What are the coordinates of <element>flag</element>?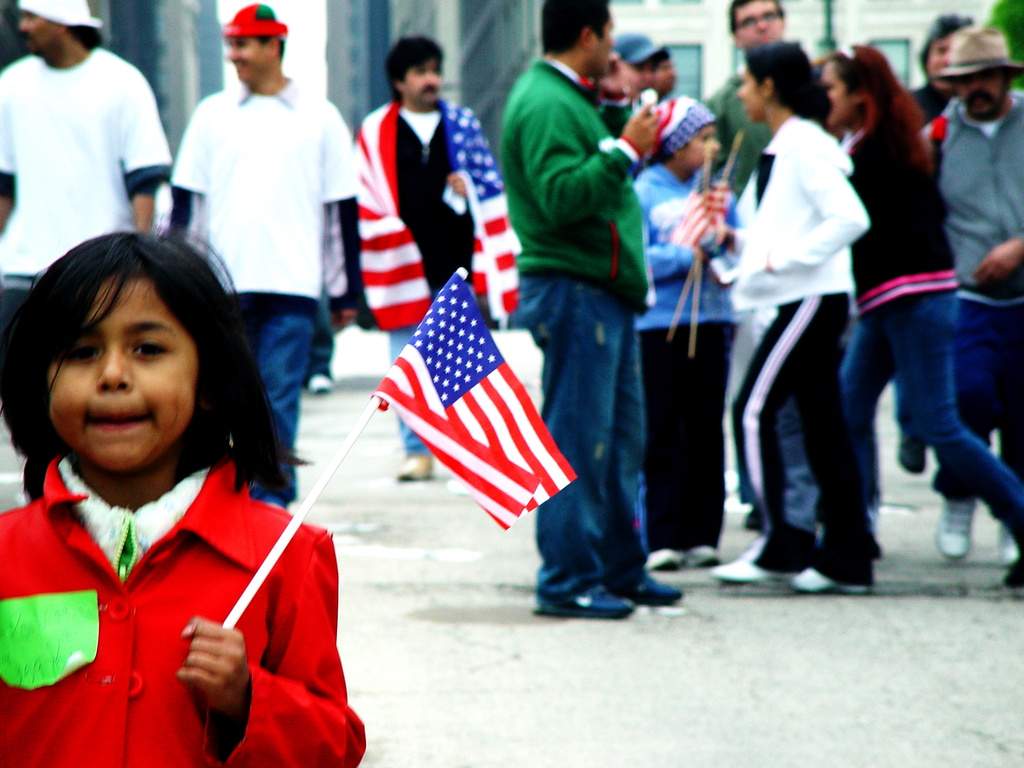
box(346, 278, 586, 547).
